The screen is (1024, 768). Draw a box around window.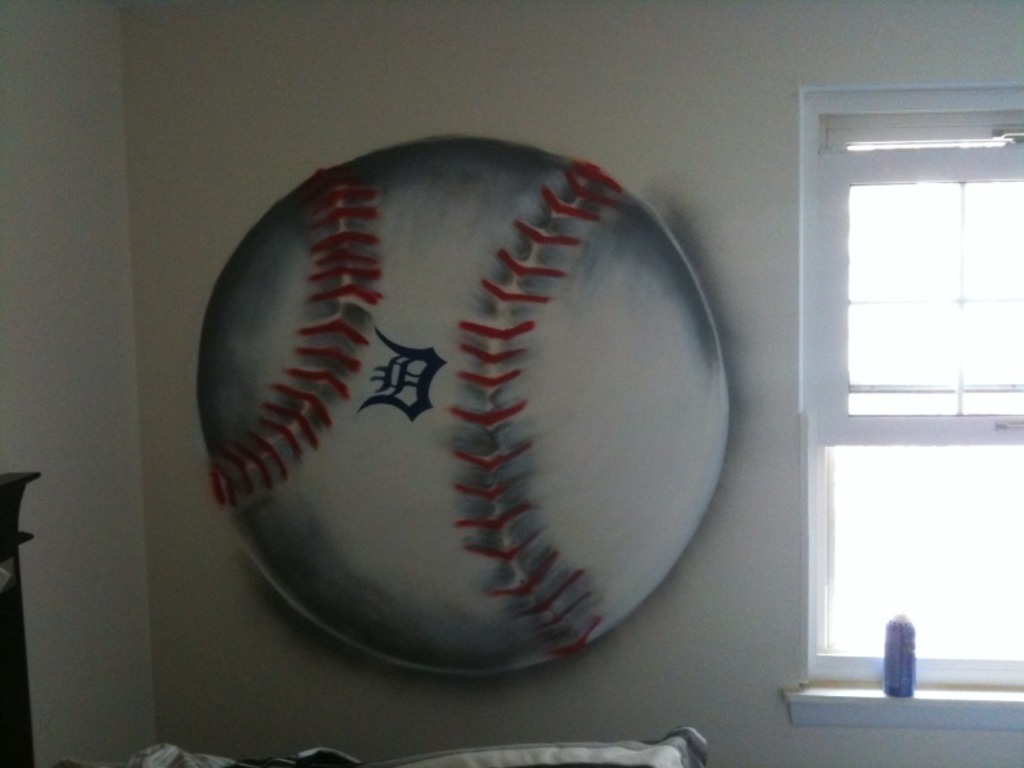
799:88:1023:700.
